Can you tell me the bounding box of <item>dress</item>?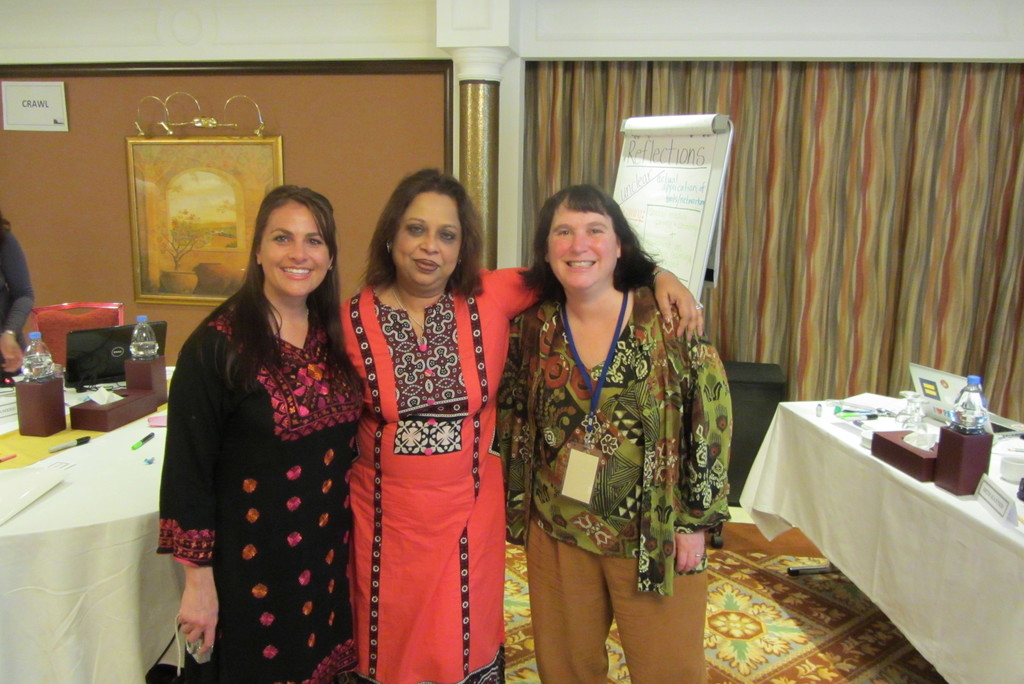
BBox(156, 310, 366, 683).
